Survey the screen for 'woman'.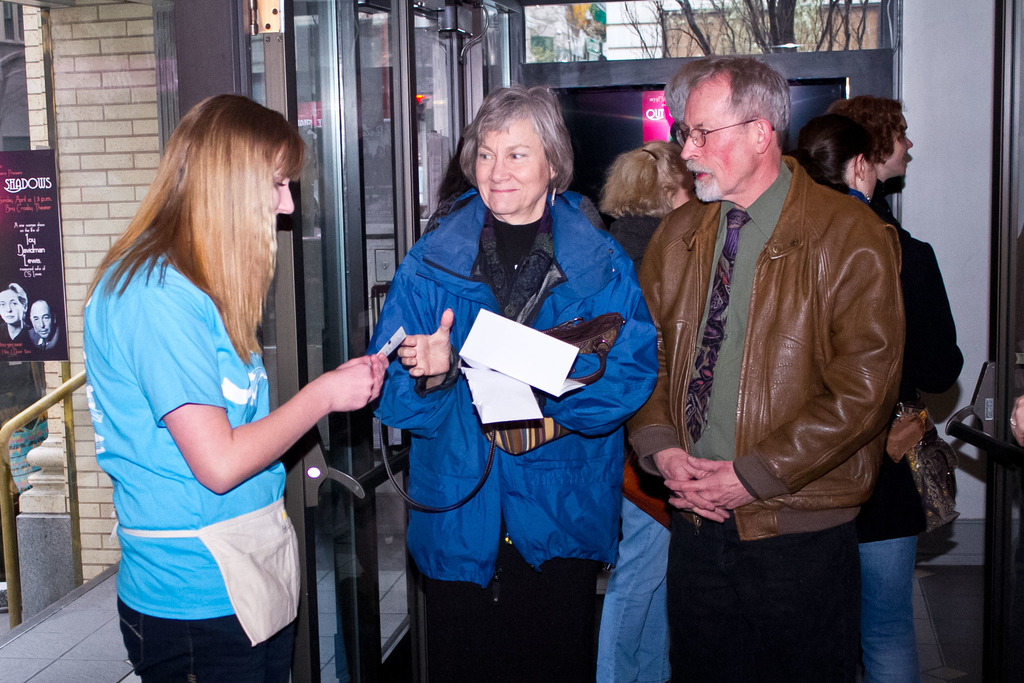
Survey found: BBox(598, 139, 696, 682).
